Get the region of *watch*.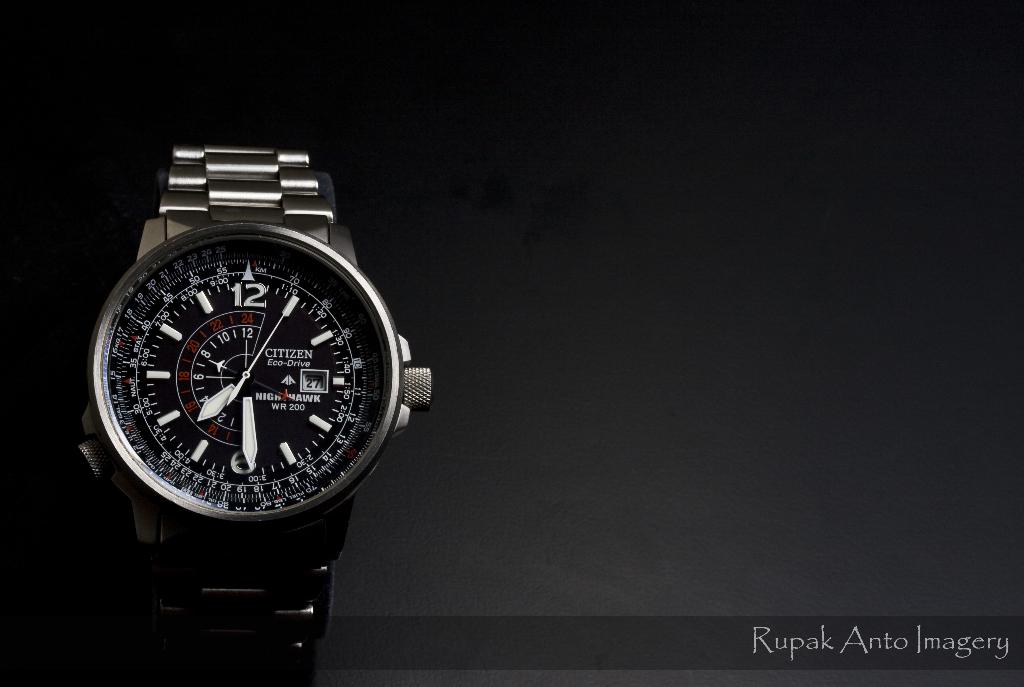
detection(79, 141, 433, 657).
